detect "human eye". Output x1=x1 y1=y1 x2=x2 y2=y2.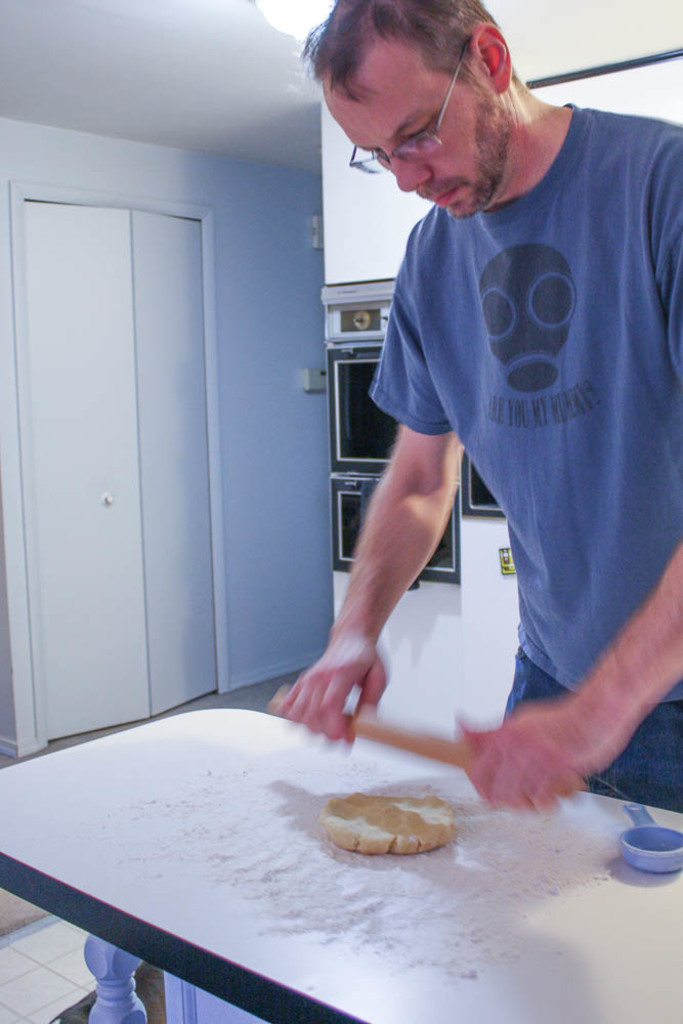
x1=410 y1=120 x2=439 y2=145.
